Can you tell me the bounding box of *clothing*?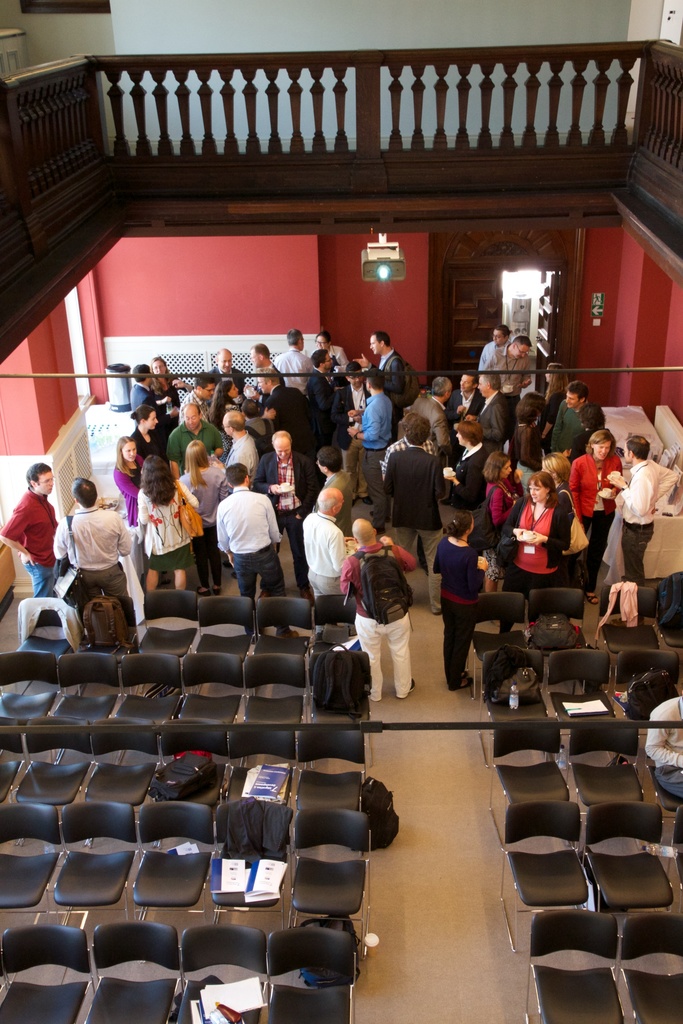
[left=257, top=511, right=309, bottom=588].
